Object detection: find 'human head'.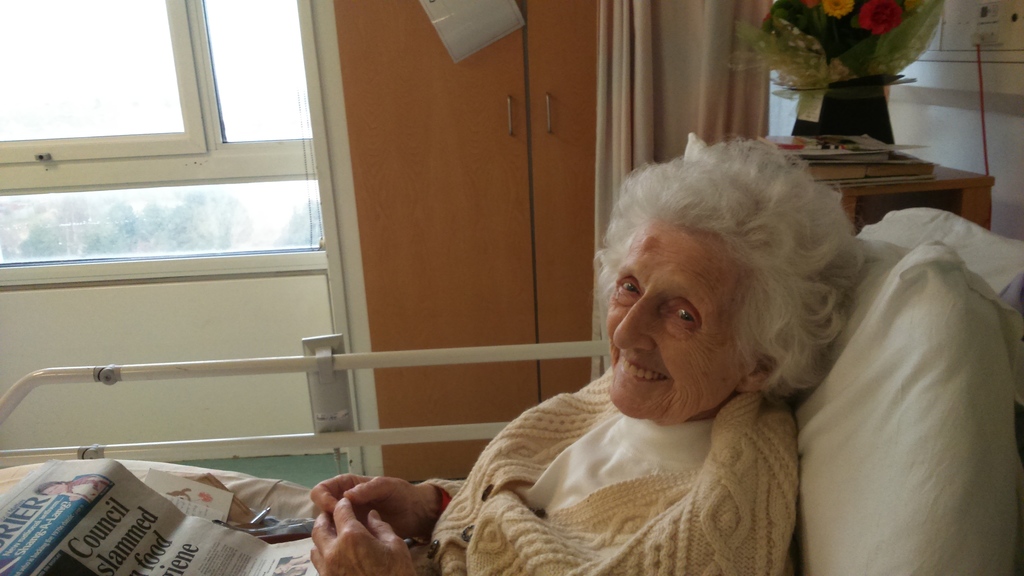
<region>614, 160, 856, 420</region>.
